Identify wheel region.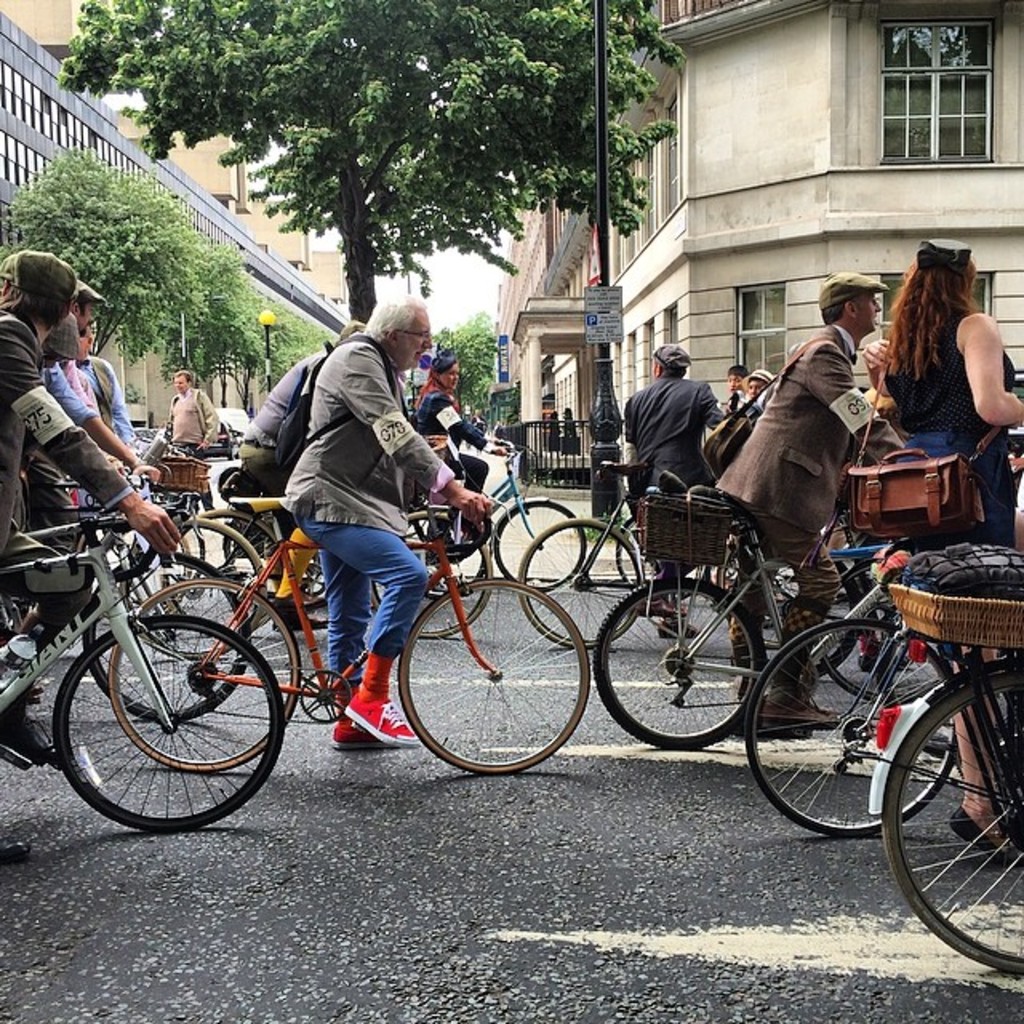
Region: 603 510 667 589.
